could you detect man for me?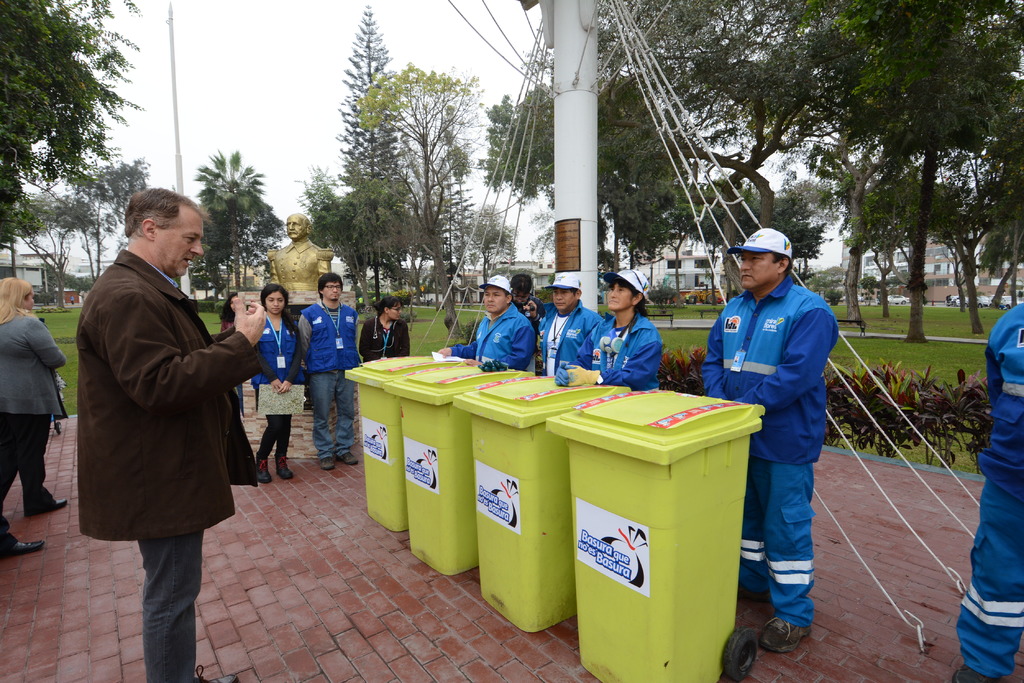
Detection result: {"x1": 701, "y1": 227, "x2": 834, "y2": 654}.
